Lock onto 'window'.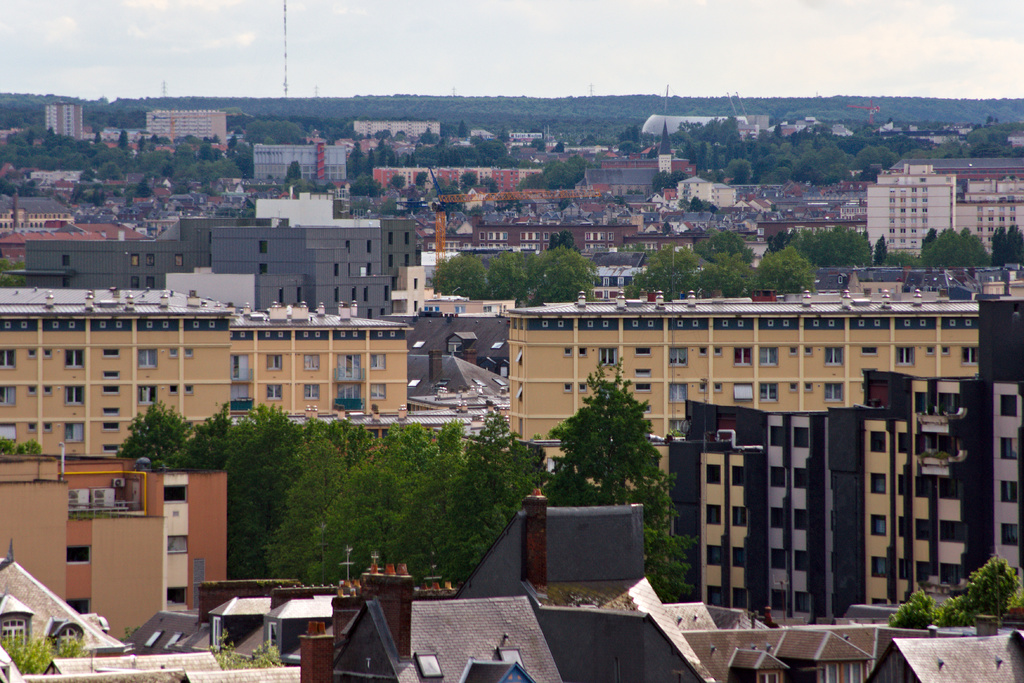
Locked: l=370, t=356, r=387, b=368.
